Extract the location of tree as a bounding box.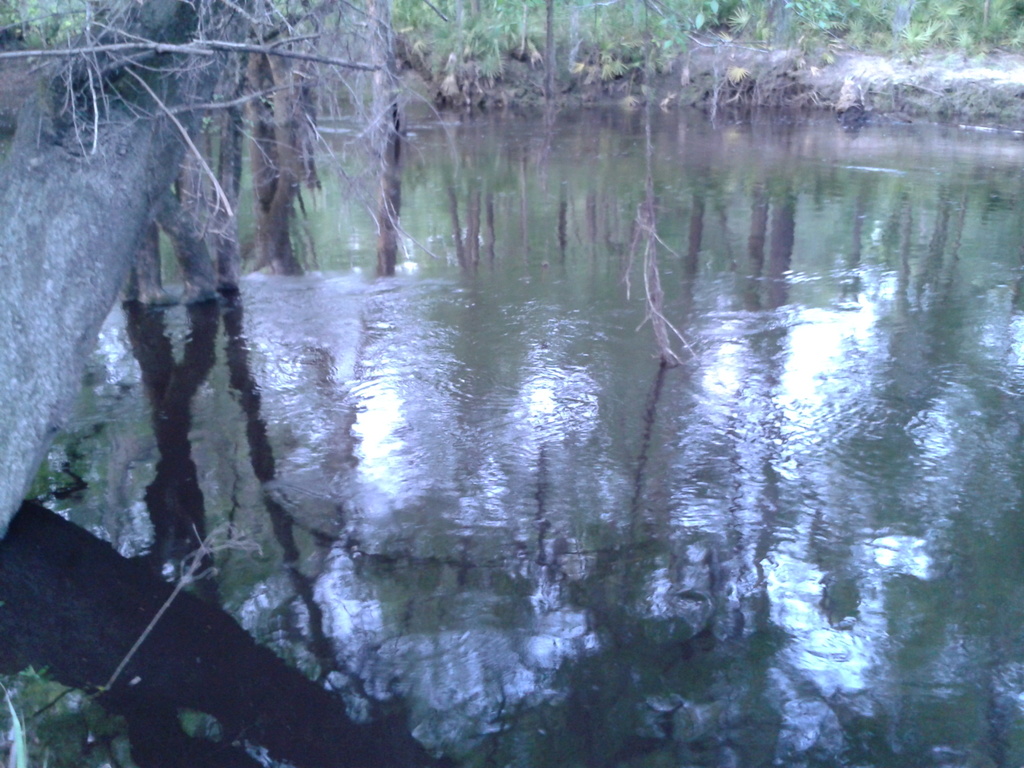
select_region(0, 0, 445, 549).
